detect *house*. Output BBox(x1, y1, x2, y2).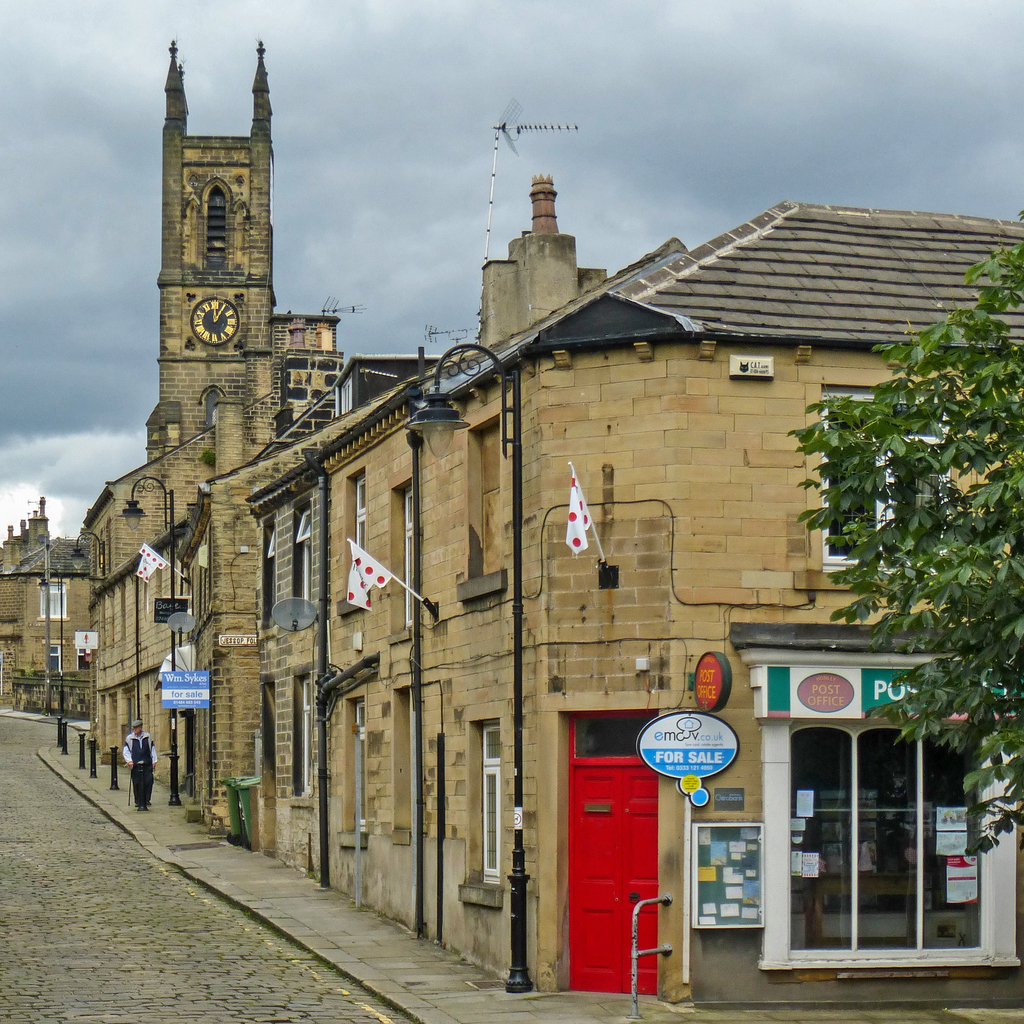
BBox(91, 435, 193, 811).
